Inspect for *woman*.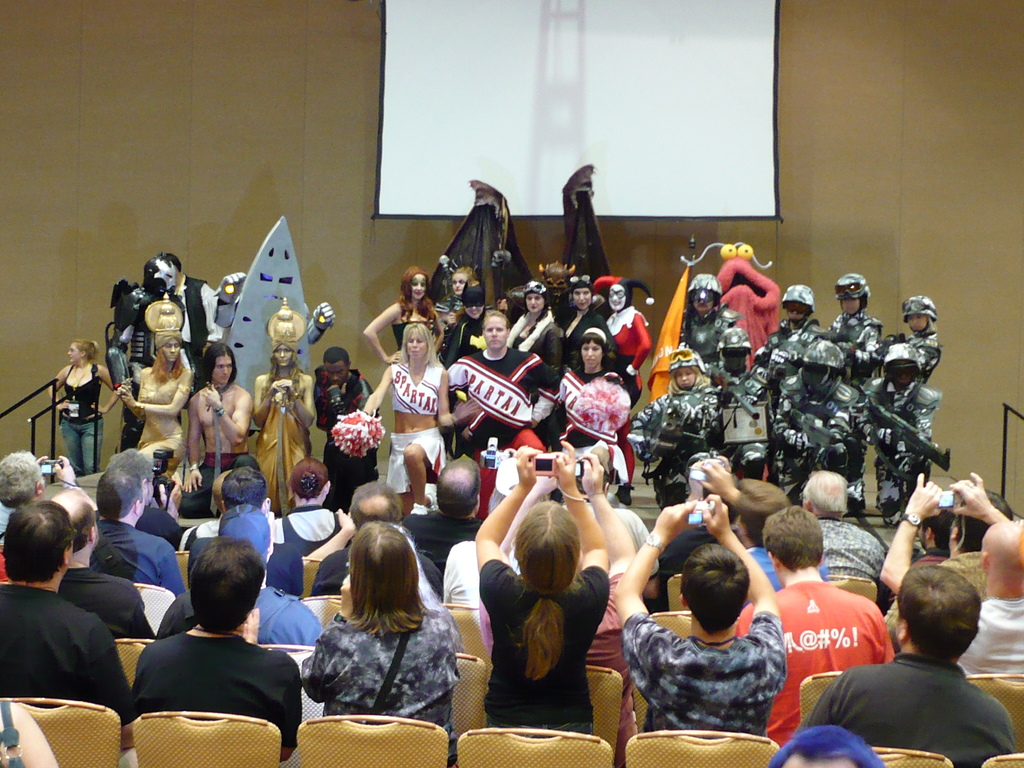
Inspection: pyautogui.locateOnScreen(445, 278, 488, 372).
